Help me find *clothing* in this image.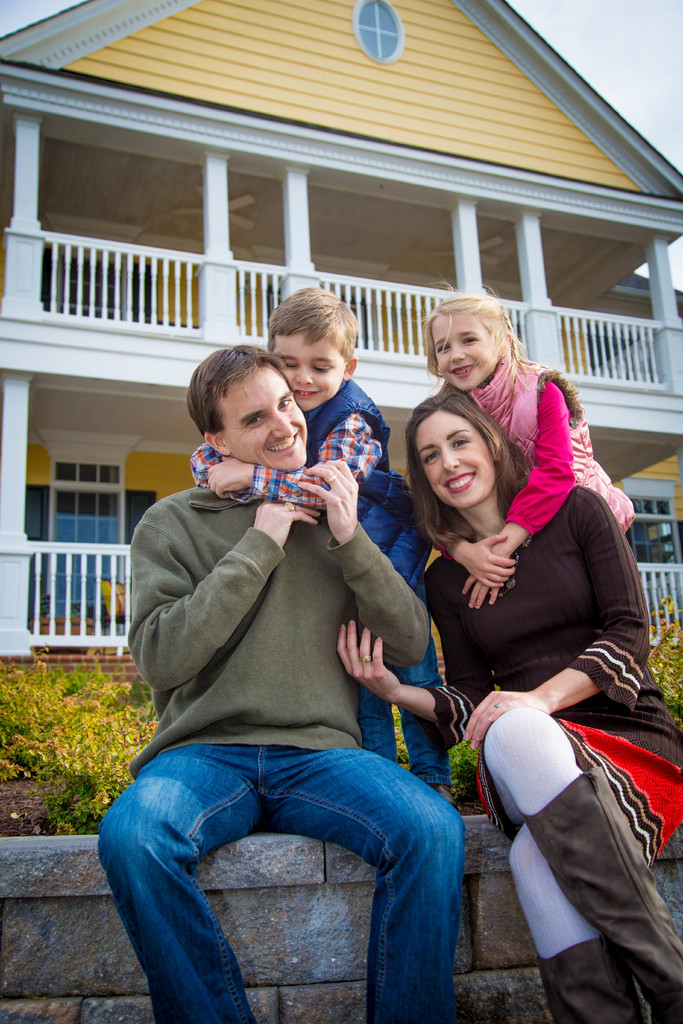
Found it: rect(441, 363, 639, 543).
